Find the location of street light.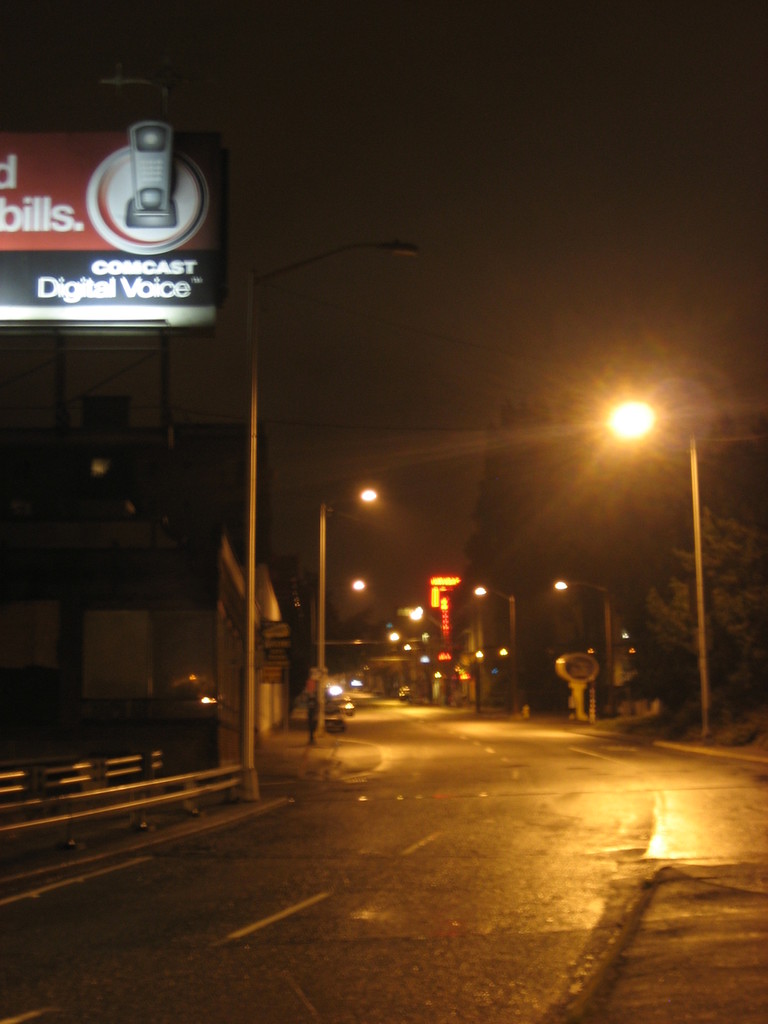
Location: box=[590, 365, 719, 685].
